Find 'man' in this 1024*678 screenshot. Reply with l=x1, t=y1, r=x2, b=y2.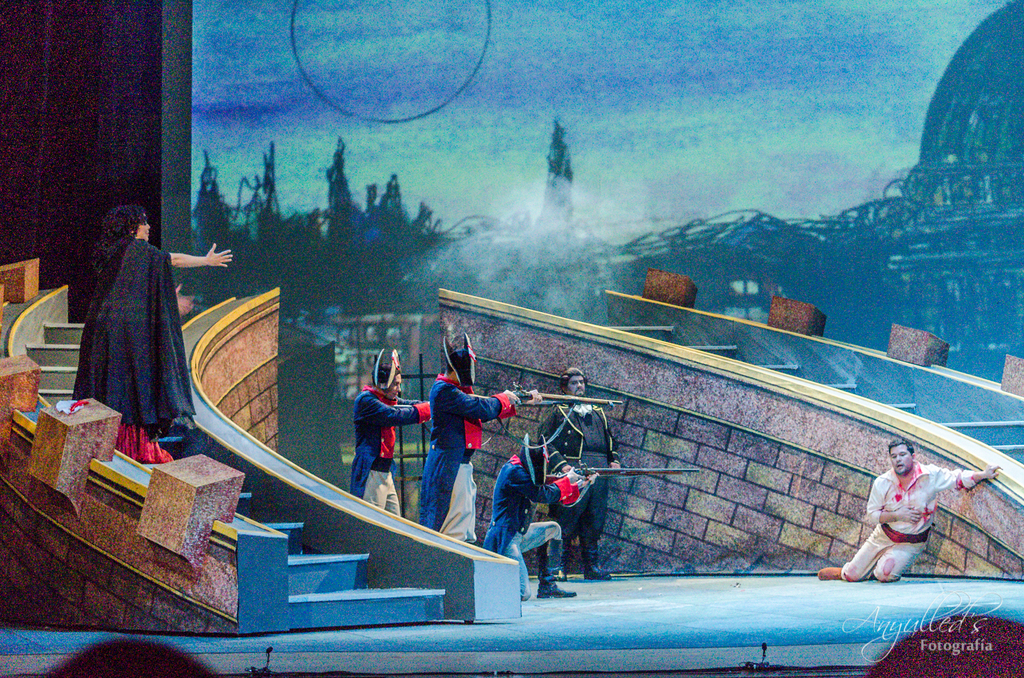
l=353, t=352, r=438, b=521.
